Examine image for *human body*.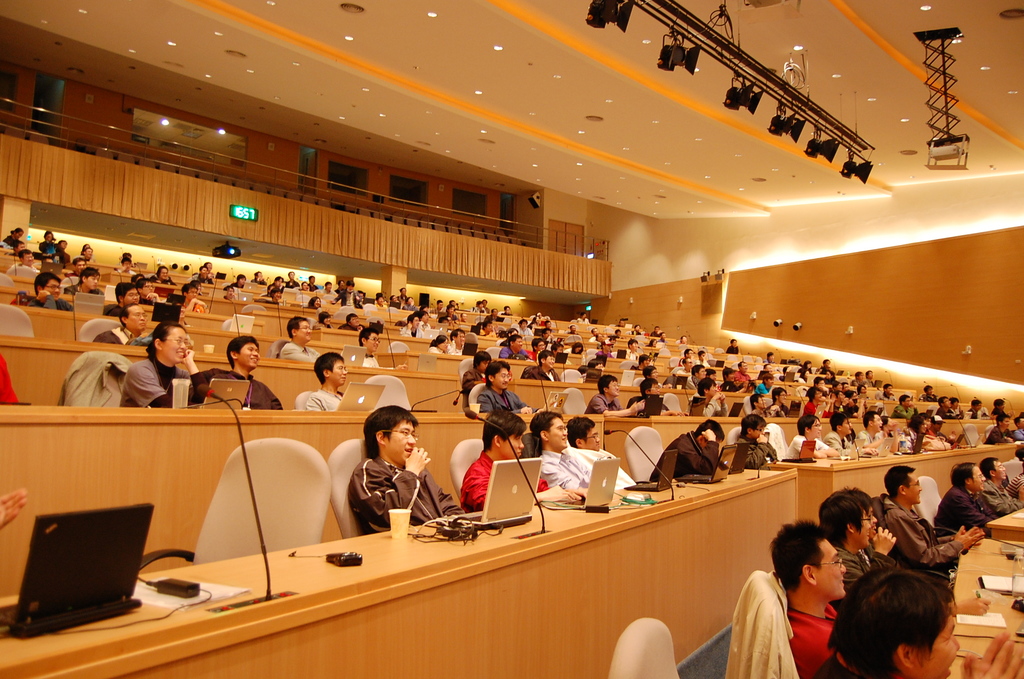
Examination result: region(402, 295, 417, 310).
